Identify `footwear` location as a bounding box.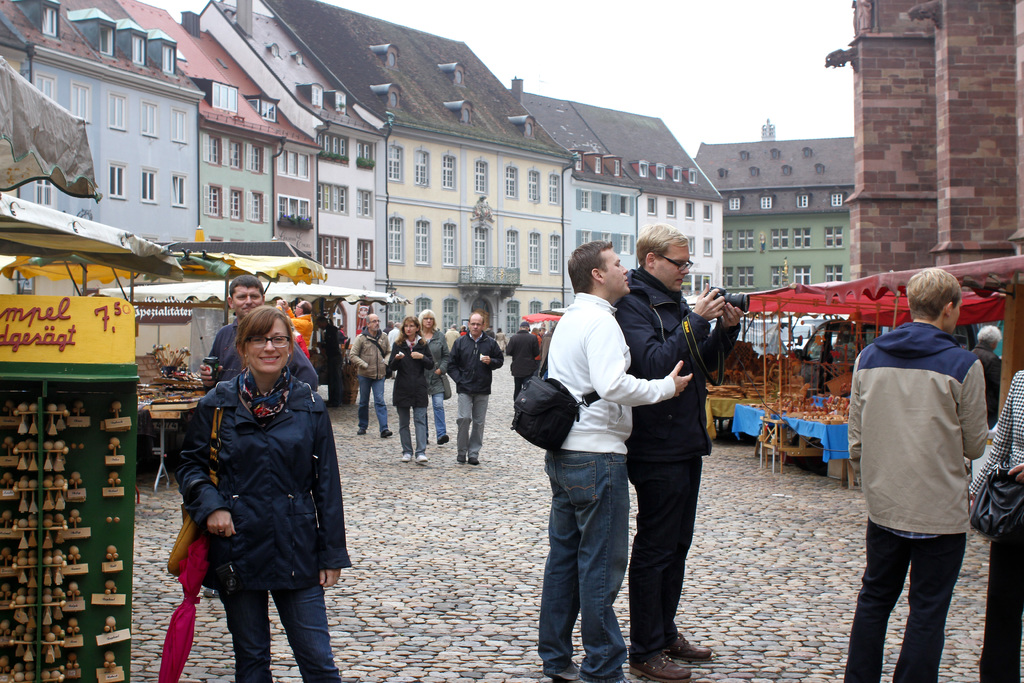
<box>354,424,371,436</box>.
